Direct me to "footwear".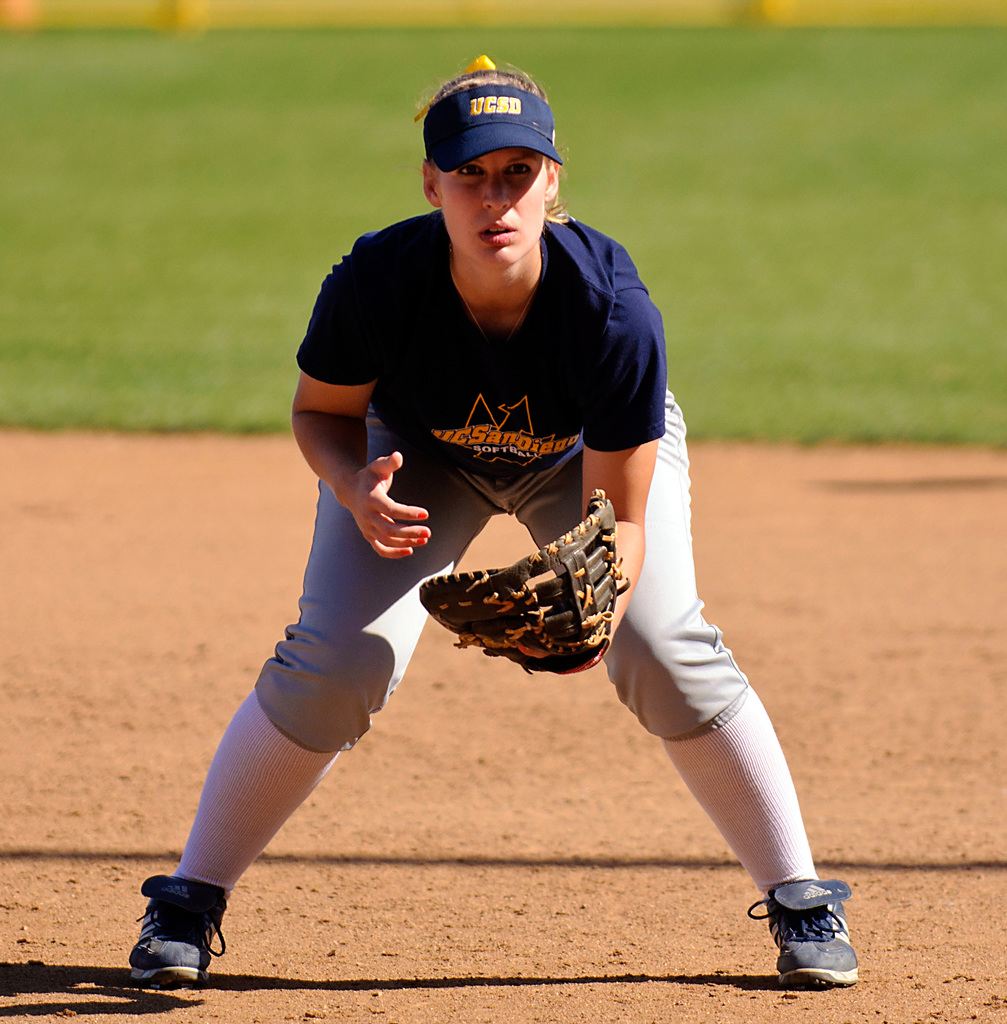
Direction: pyautogui.locateOnScreen(753, 884, 866, 989).
